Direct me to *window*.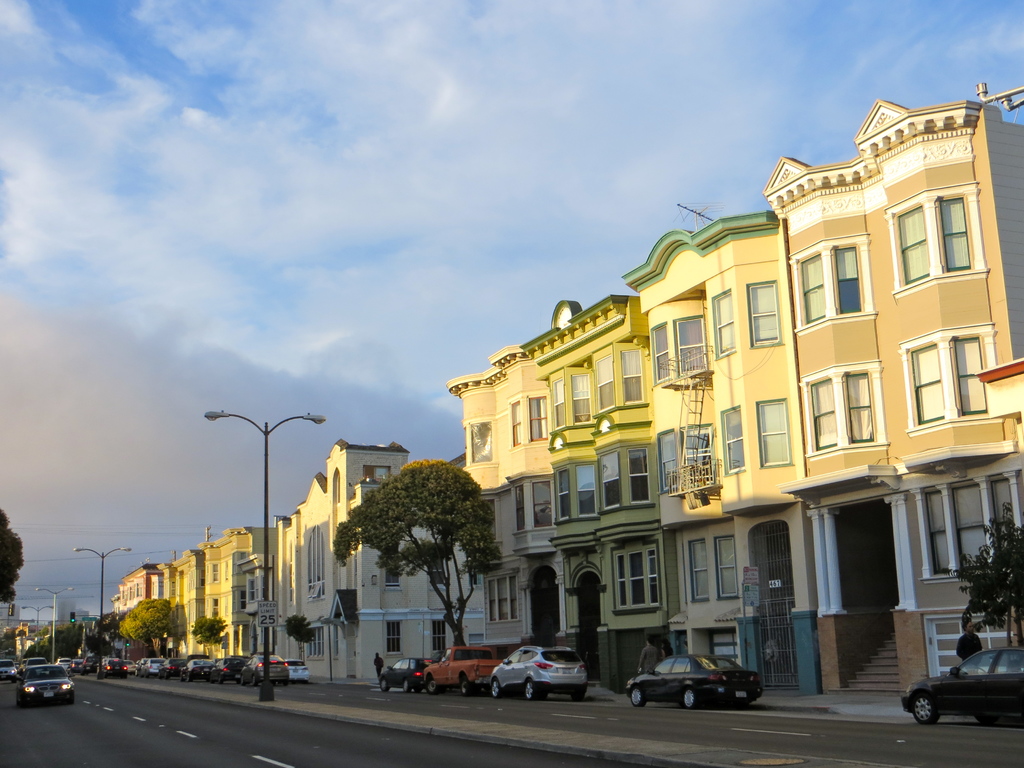
Direction: (130,583,136,598).
